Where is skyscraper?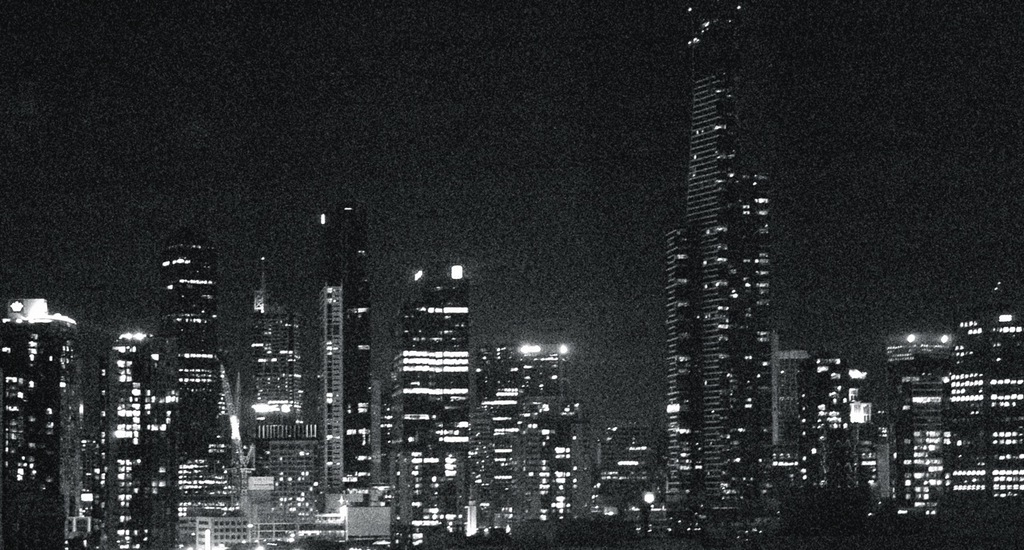
rect(309, 202, 379, 488).
